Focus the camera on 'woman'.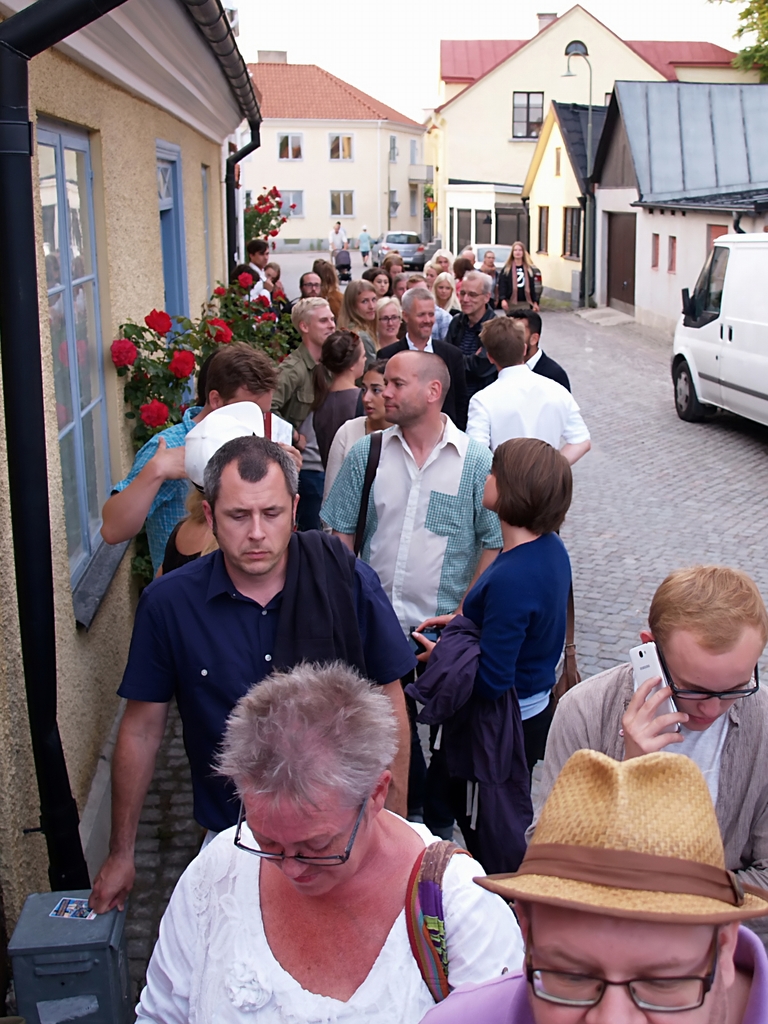
Focus region: 380 253 406 285.
